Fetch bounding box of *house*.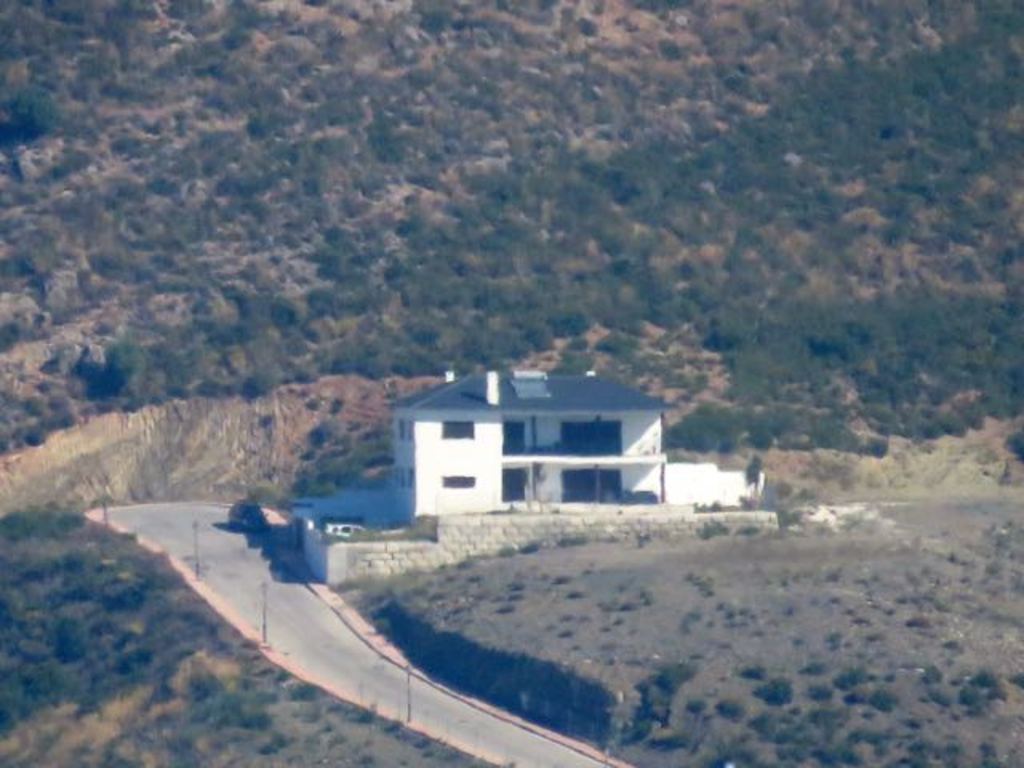
Bbox: region(390, 363, 674, 522).
